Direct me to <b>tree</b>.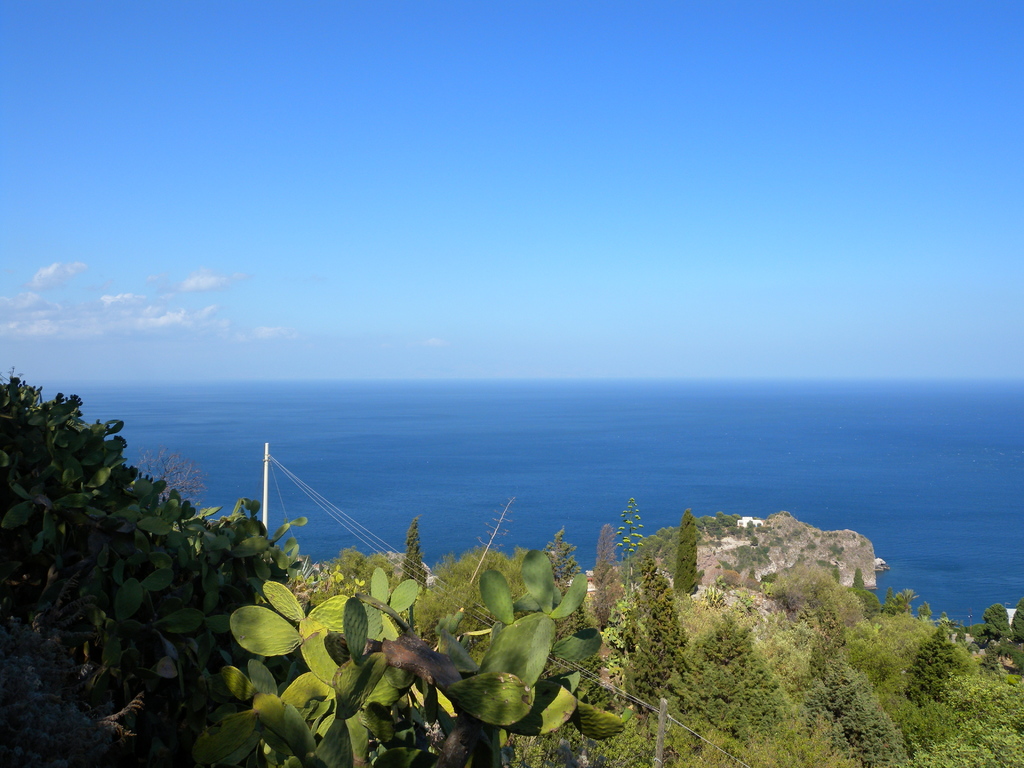
Direction: {"x1": 614, "y1": 492, "x2": 648, "y2": 585}.
